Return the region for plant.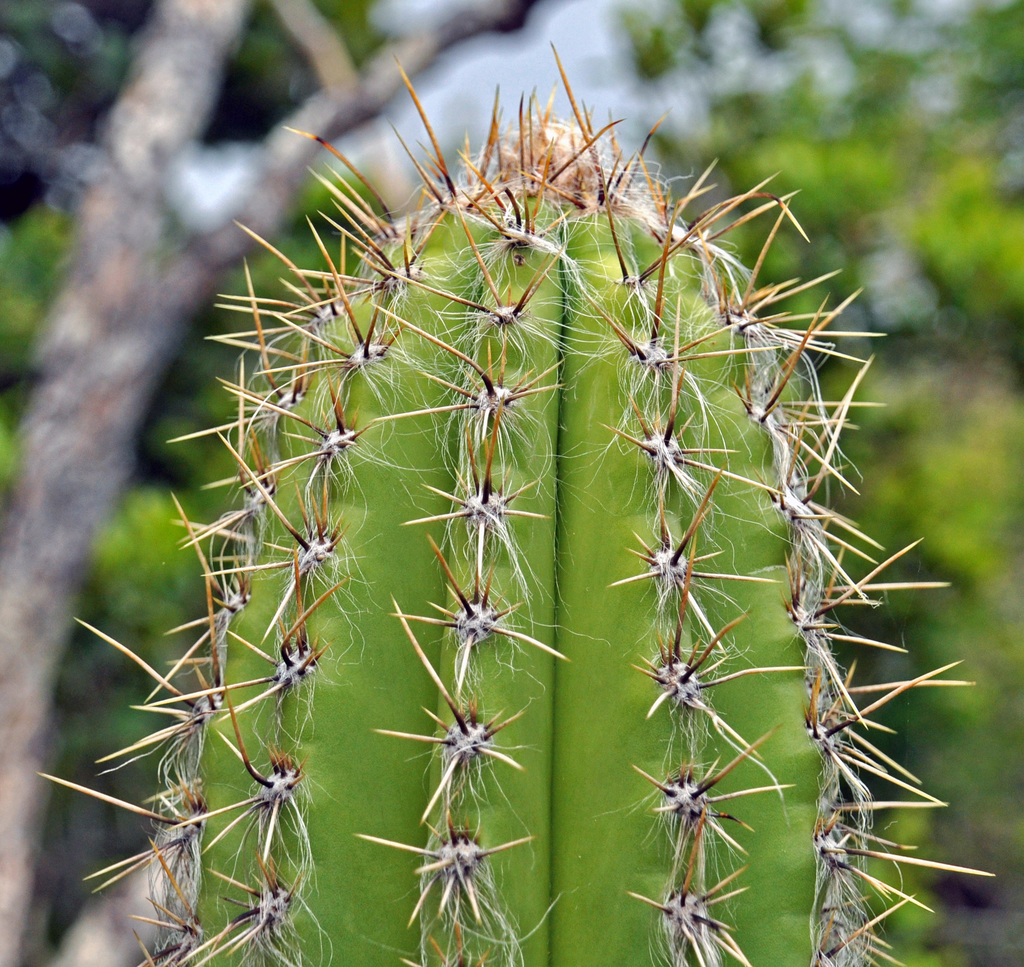
rect(35, 33, 994, 966).
